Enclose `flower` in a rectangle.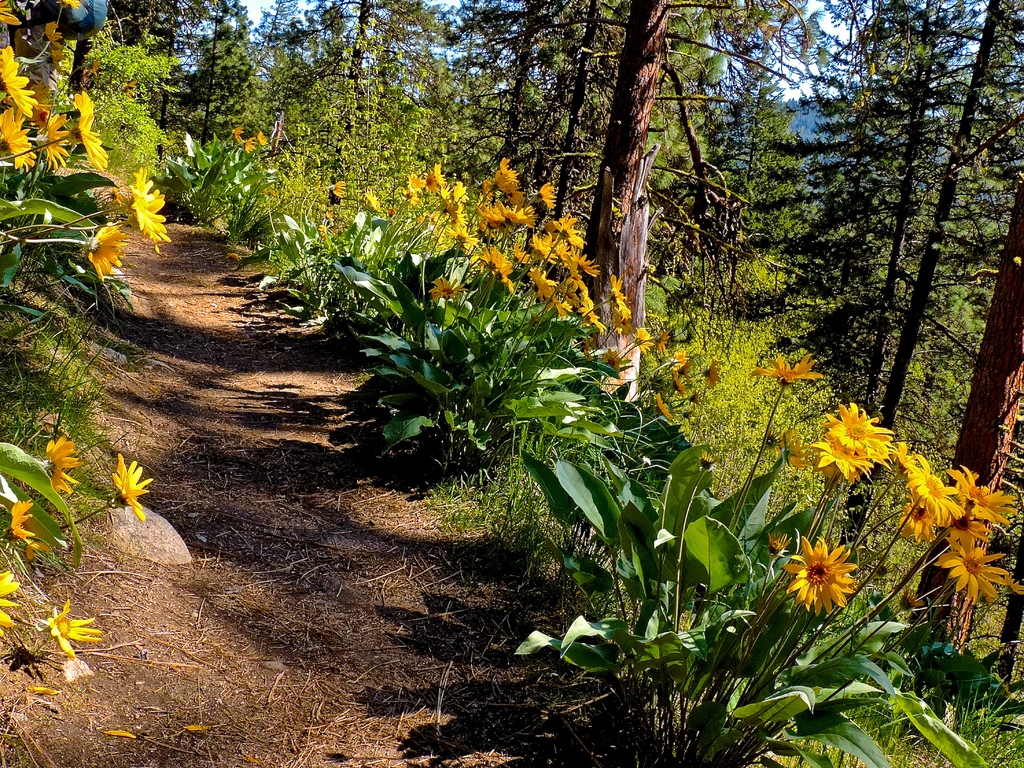
box=[707, 359, 719, 391].
